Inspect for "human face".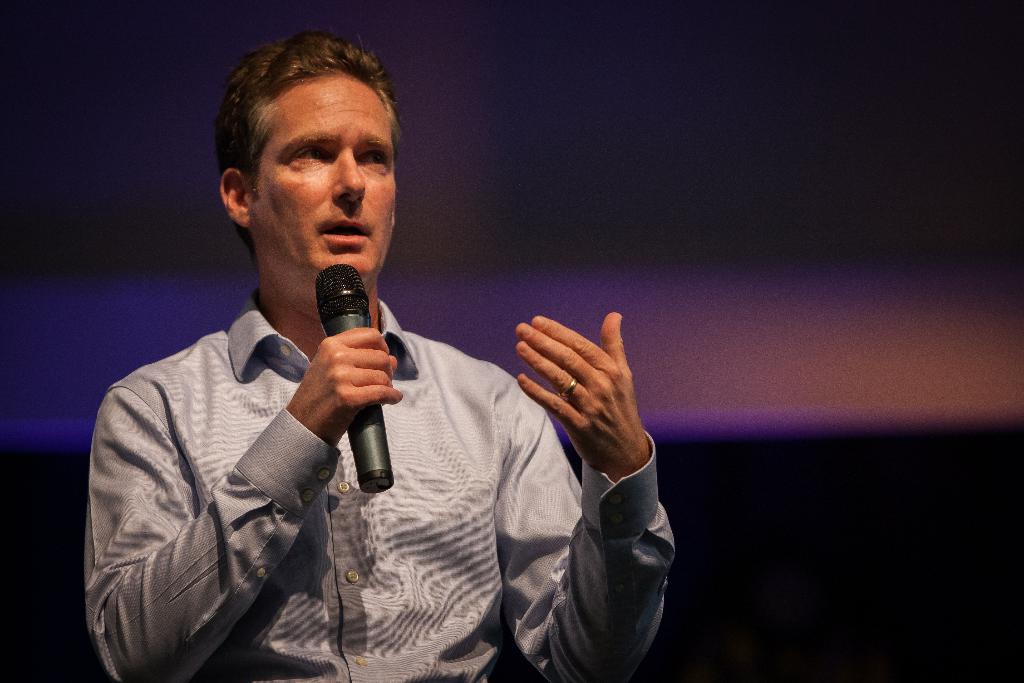
Inspection: {"x1": 243, "y1": 70, "x2": 396, "y2": 279}.
